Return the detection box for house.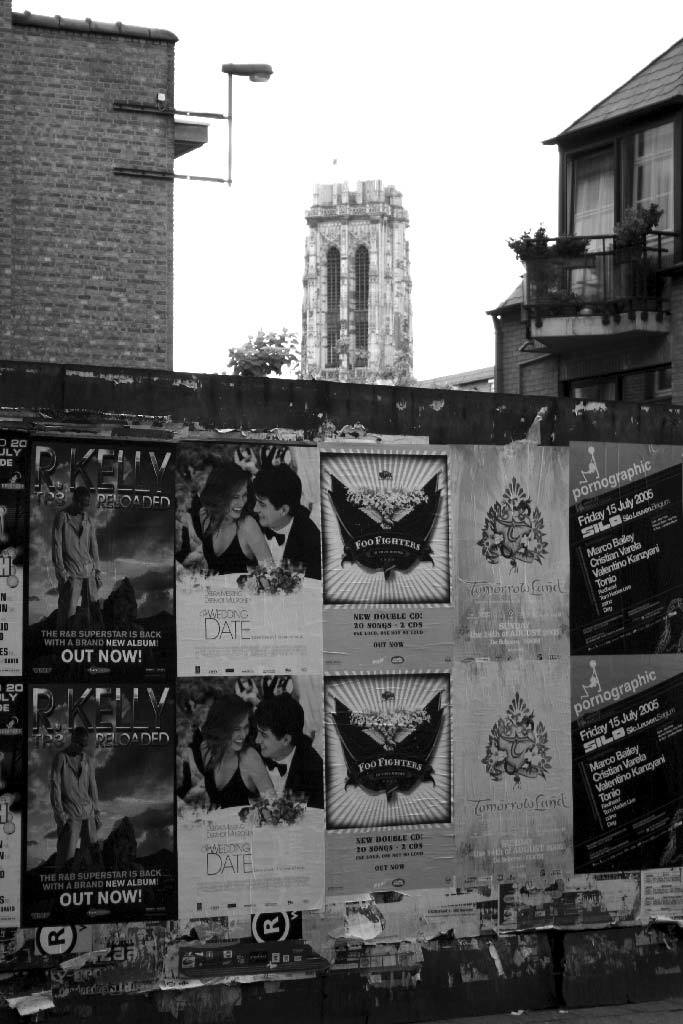
region(404, 363, 497, 390).
